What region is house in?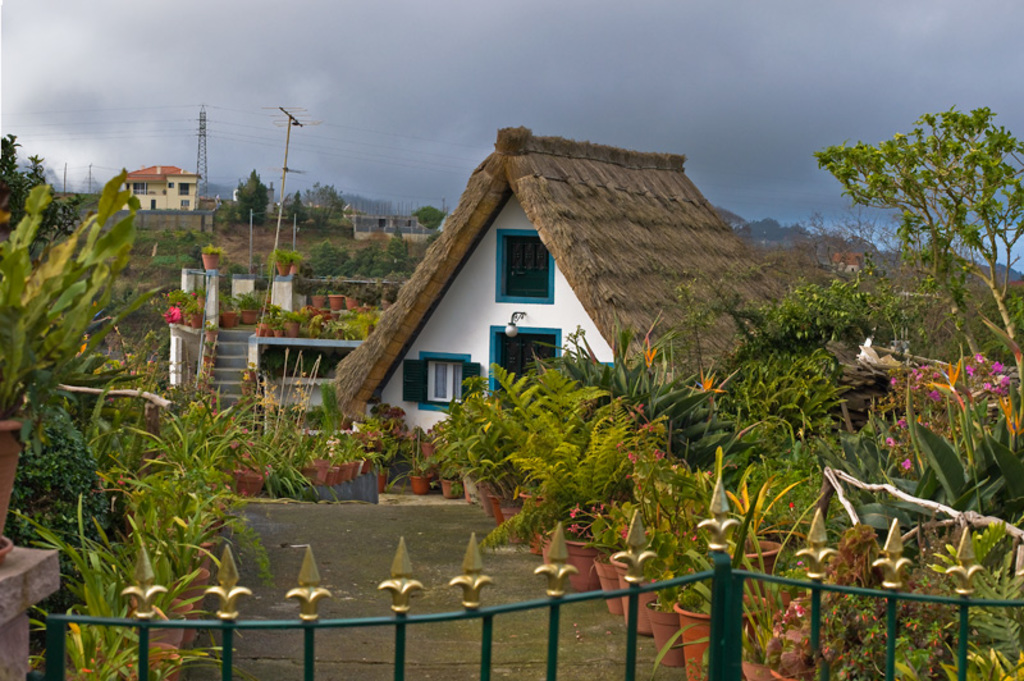
{"left": 332, "top": 131, "right": 904, "bottom": 472}.
